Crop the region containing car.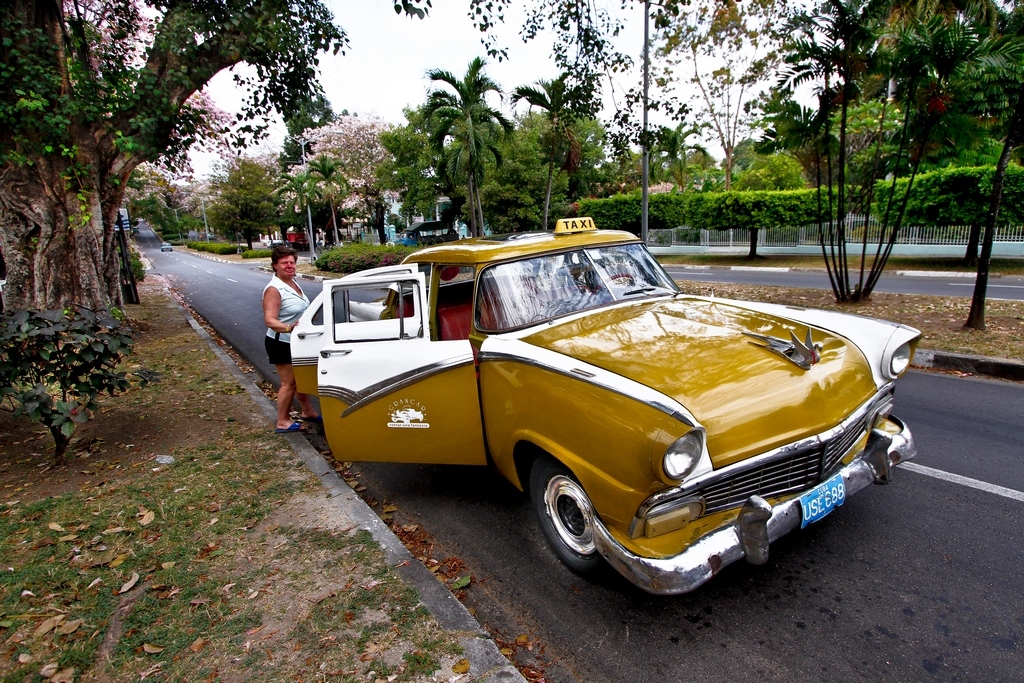
Crop region: bbox=(288, 216, 920, 596).
